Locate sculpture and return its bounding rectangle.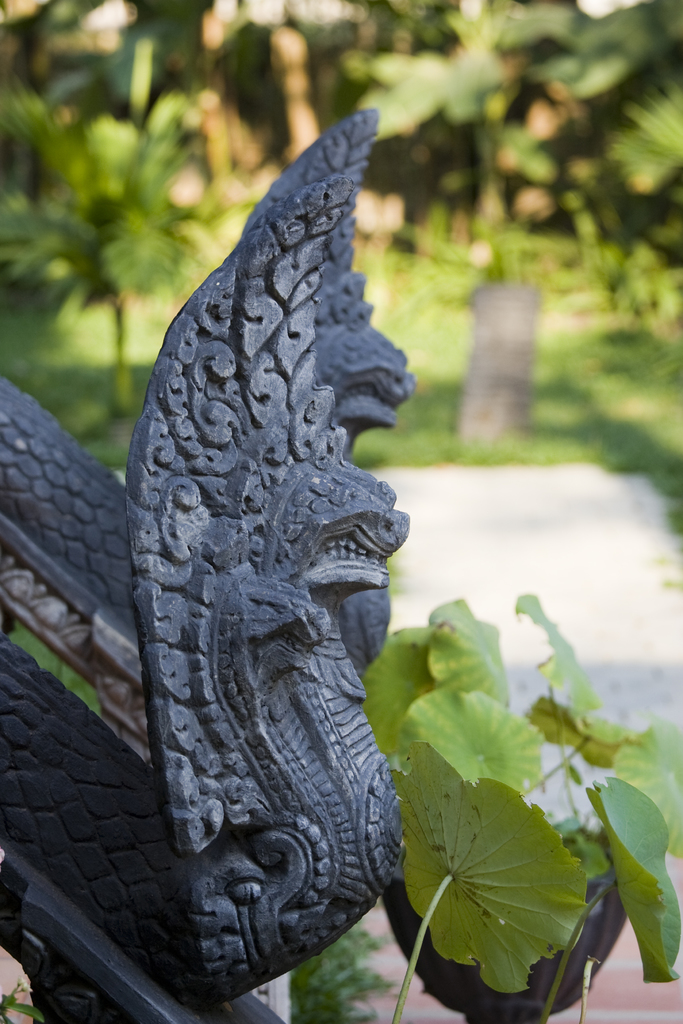
(107,220,435,976).
